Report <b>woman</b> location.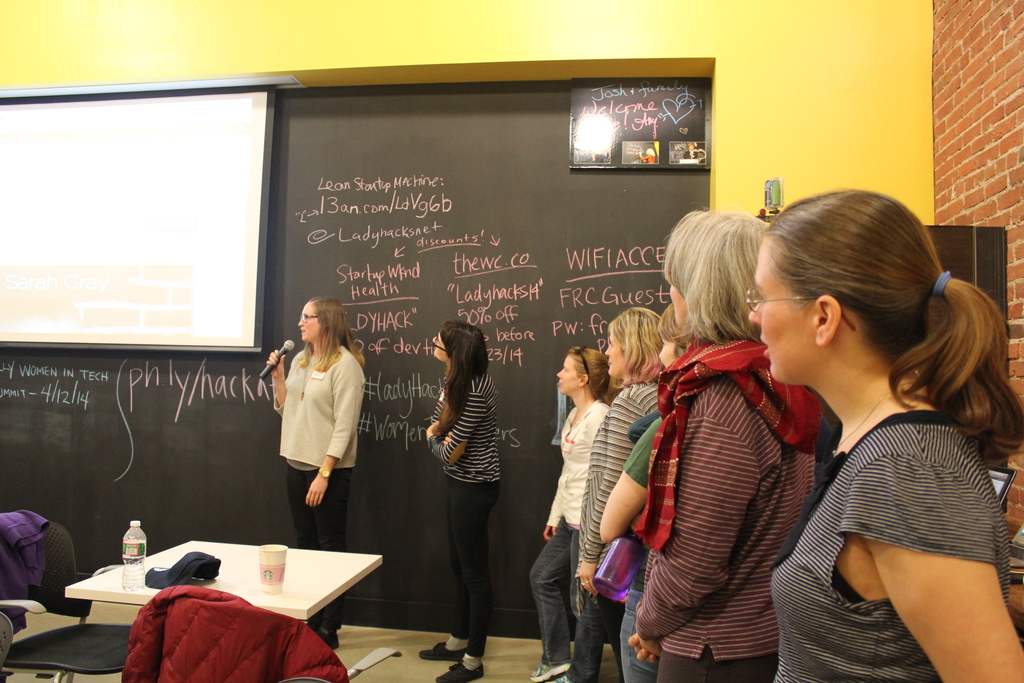
Report: [x1=734, y1=197, x2=1016, y2=682].
